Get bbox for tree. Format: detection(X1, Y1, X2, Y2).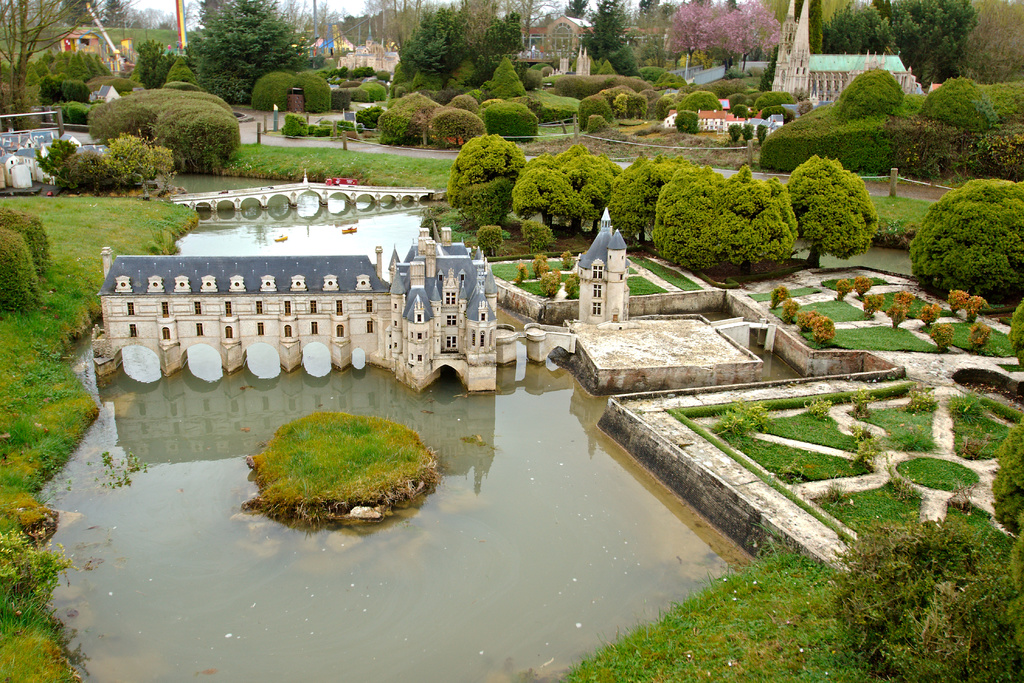
detection(0, 0, 341, 122).
